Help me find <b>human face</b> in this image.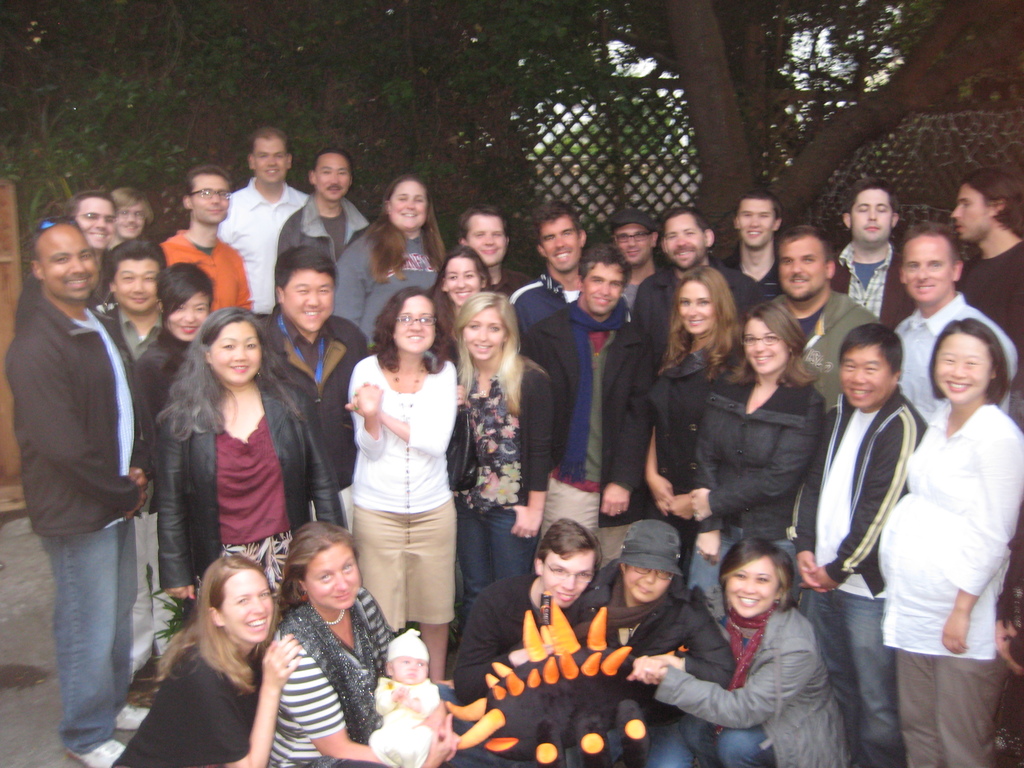
Found it: x1=932 y1=331 x2=991 y2=403.
